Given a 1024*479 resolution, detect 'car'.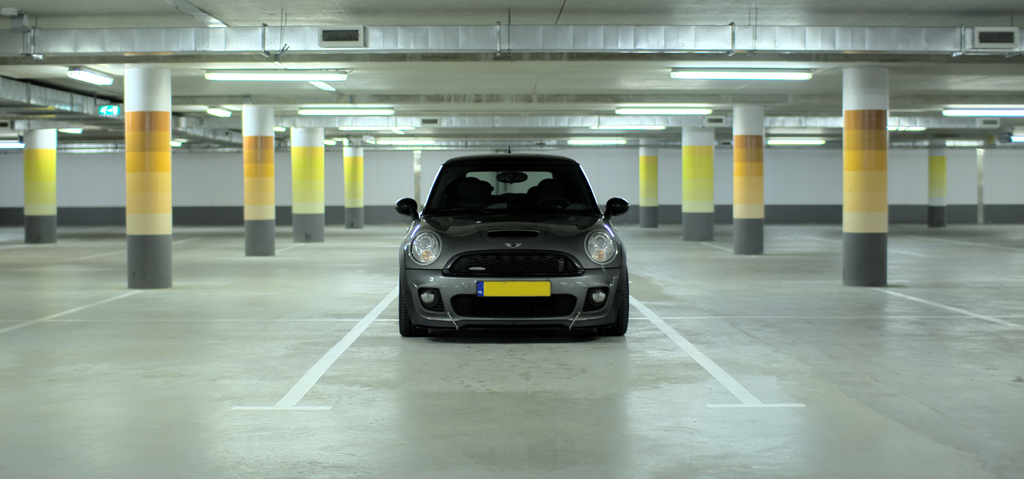
{"left": 391, "top": 142, "right": 625, "bottom": 337}.
